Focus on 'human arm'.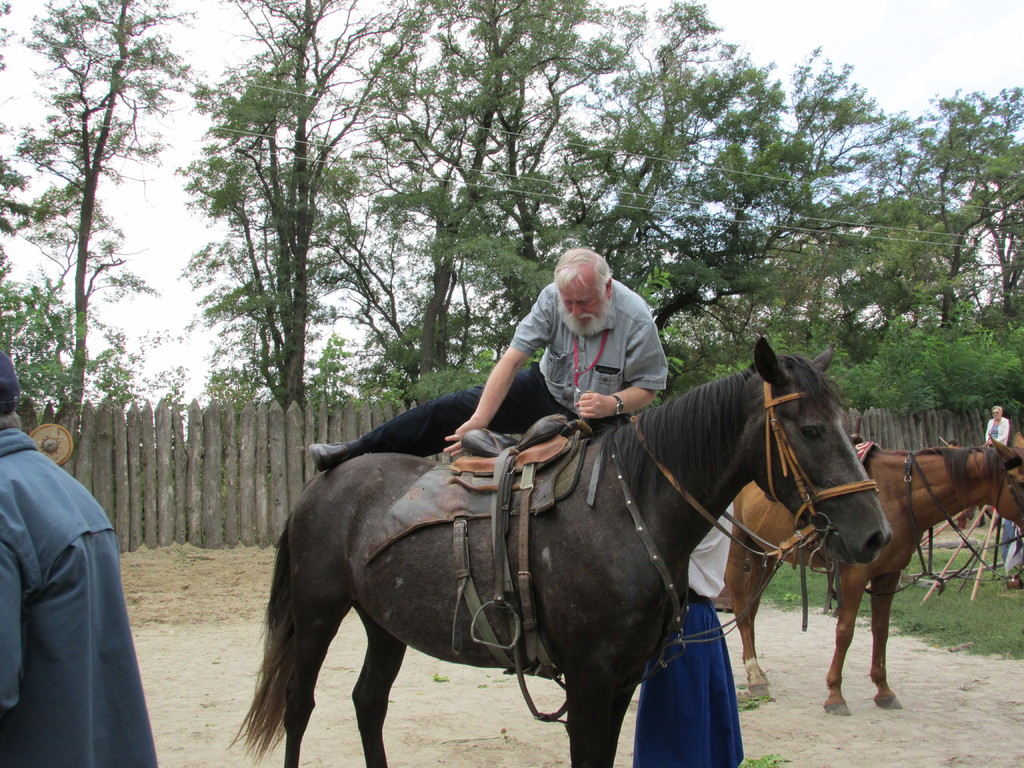
Focused at [981, 417, 997, 444].
